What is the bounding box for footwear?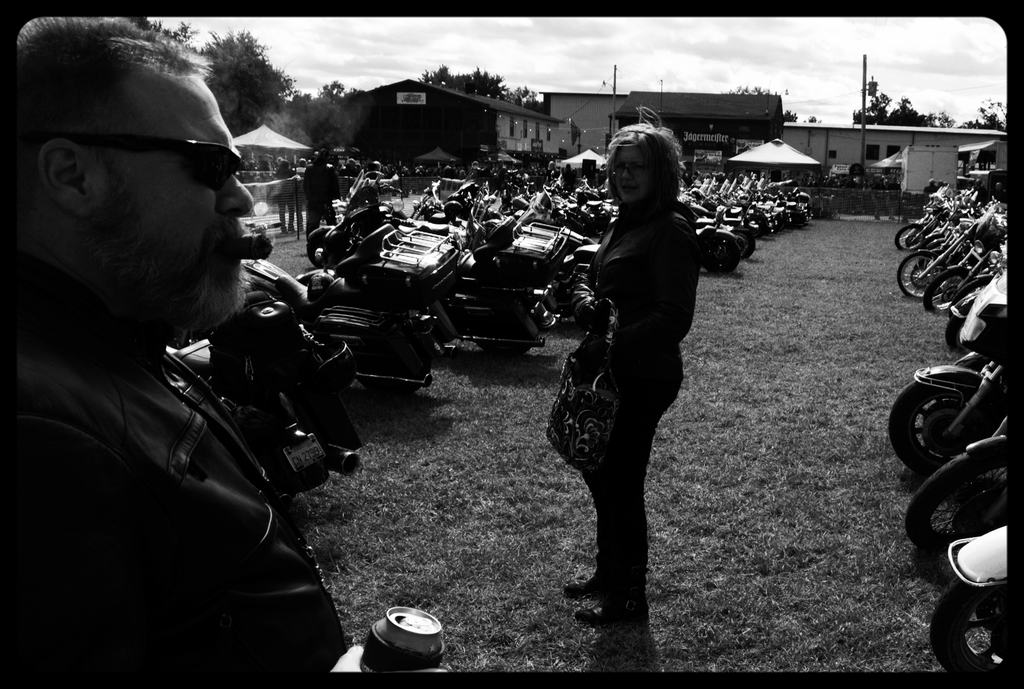
<region>560, 573, 594, 596</region>.
